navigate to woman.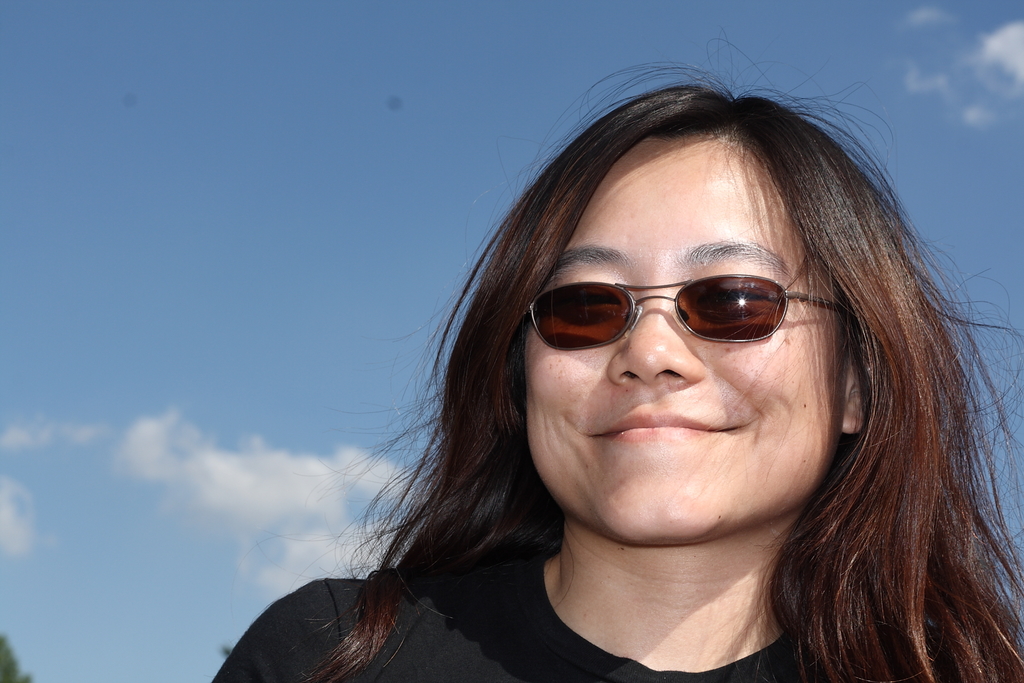
Navigation target: BBox(213, 33, 1020, 682).
